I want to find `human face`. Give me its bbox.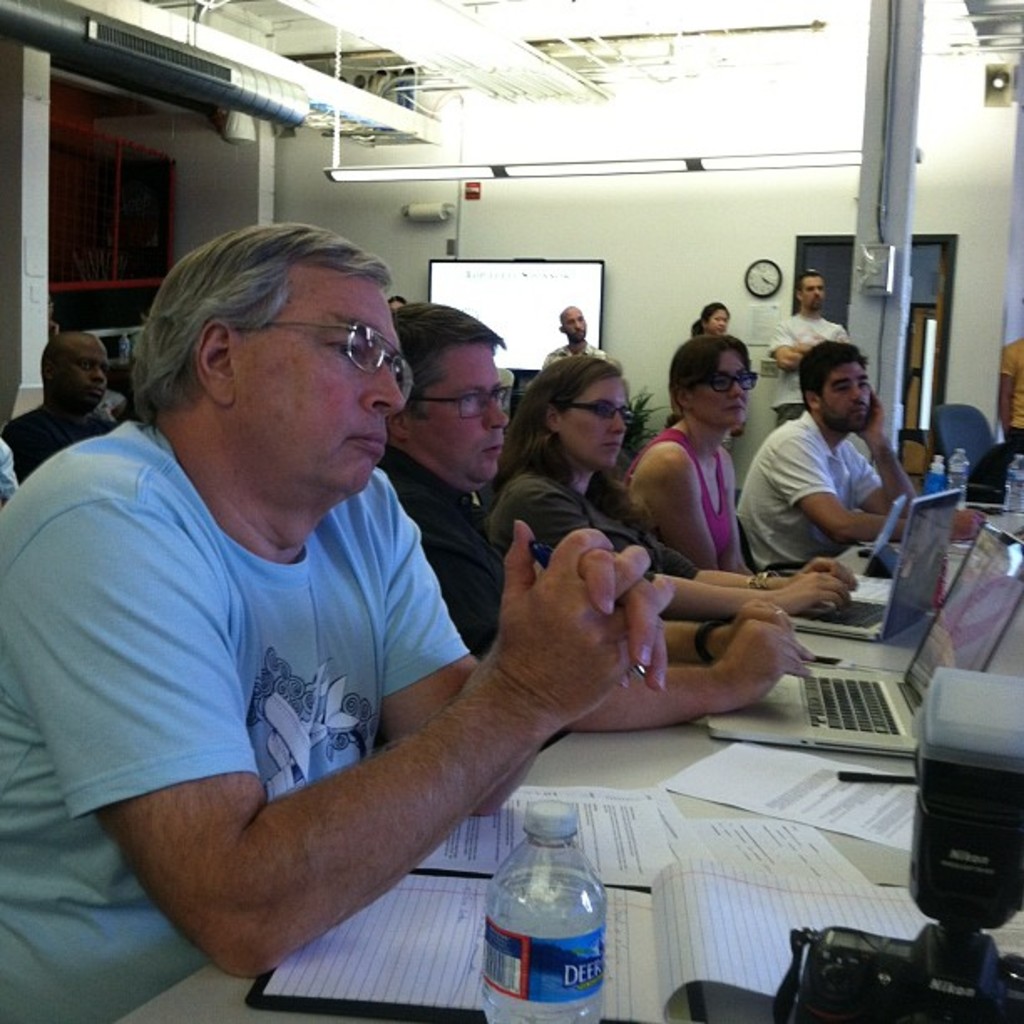
bbox(57, 341, 110, 412).
